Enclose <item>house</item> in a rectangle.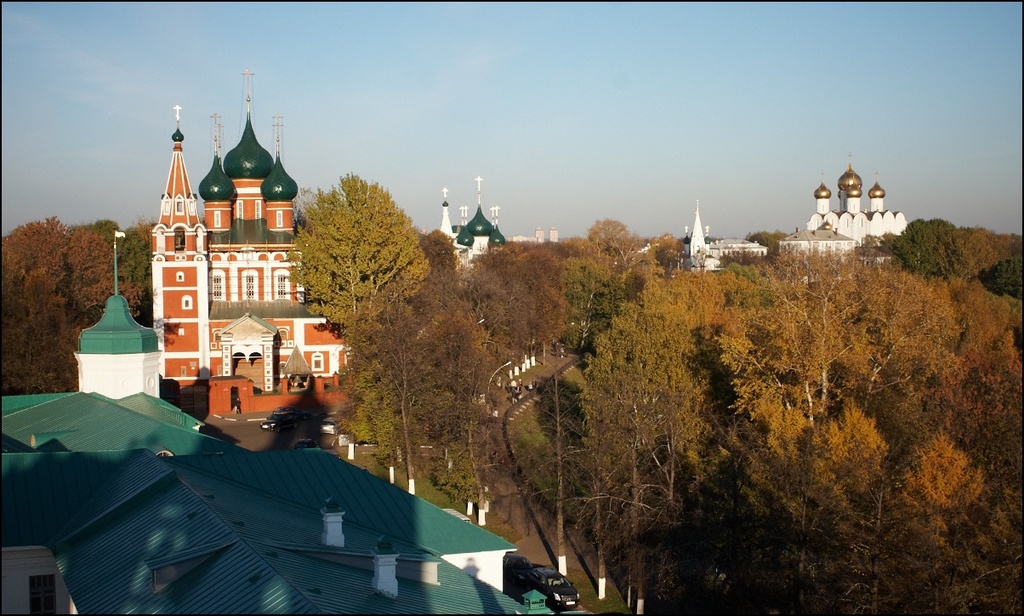
(48,467,560,615).
